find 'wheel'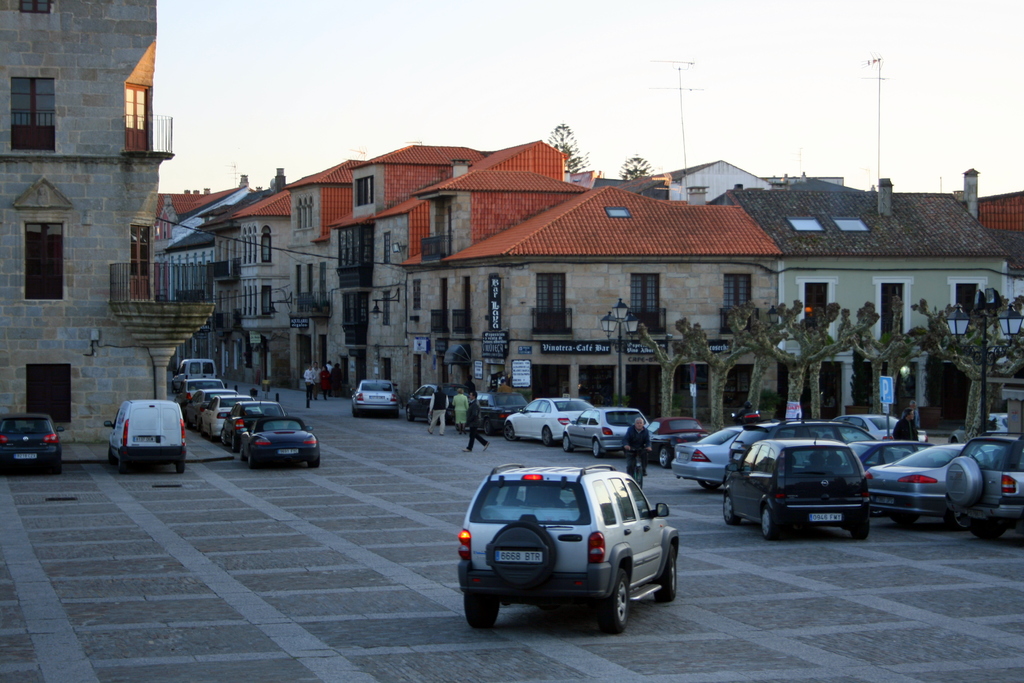
pyautogui.locateOnScreen(659, 441, 671, 466)
